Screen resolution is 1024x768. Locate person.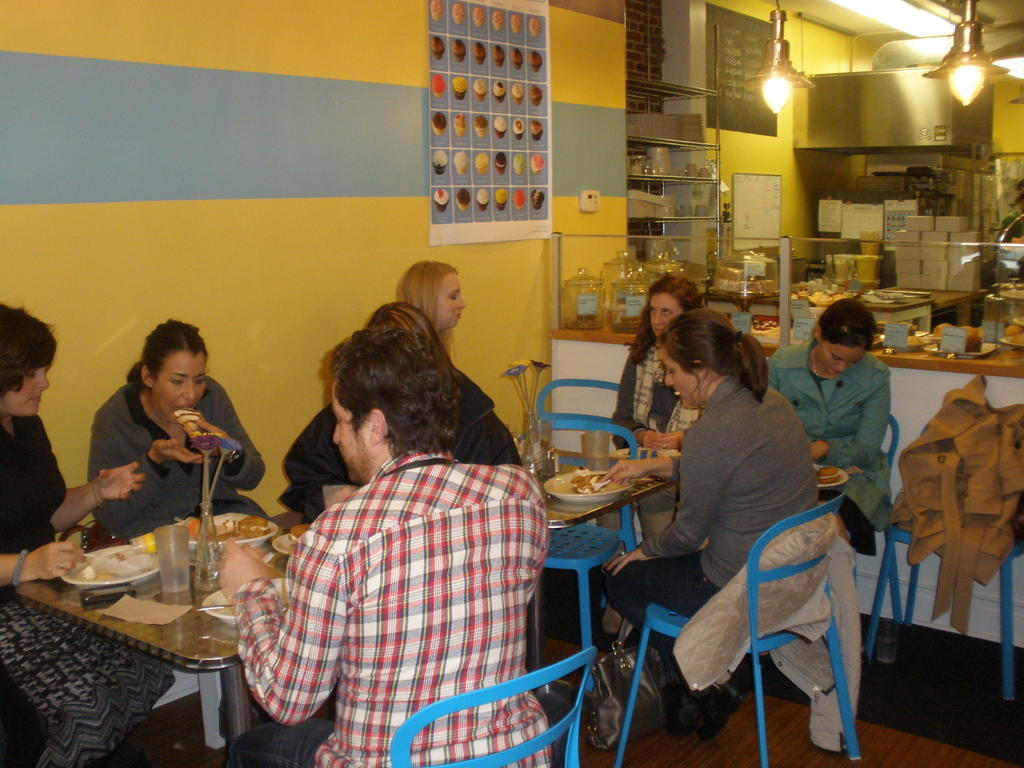
<bbox>595, 312, 820, 744</bbox>.
